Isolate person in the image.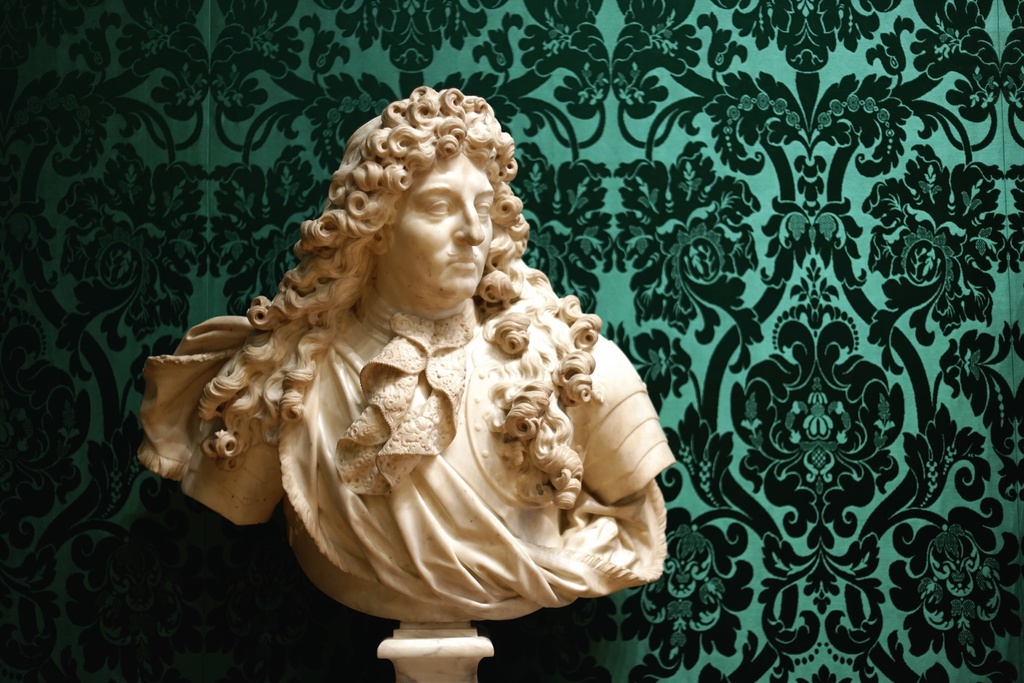
Isolated region: [177, 89, 666, 623].
